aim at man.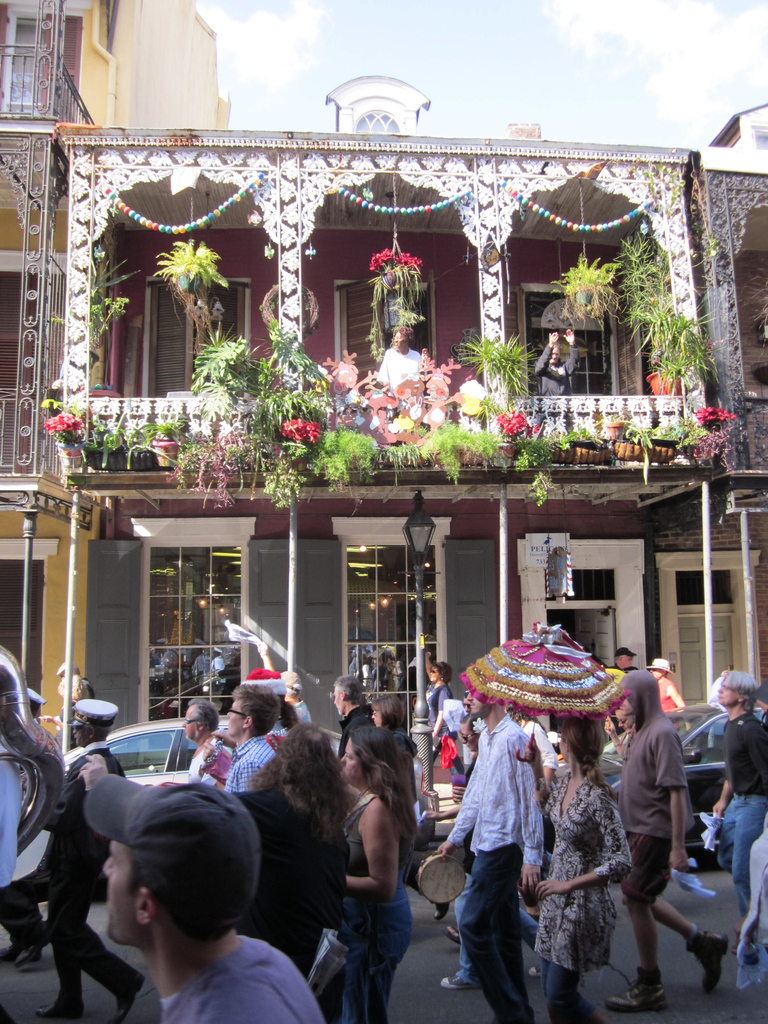
Aimed at 256:638:312:726.
